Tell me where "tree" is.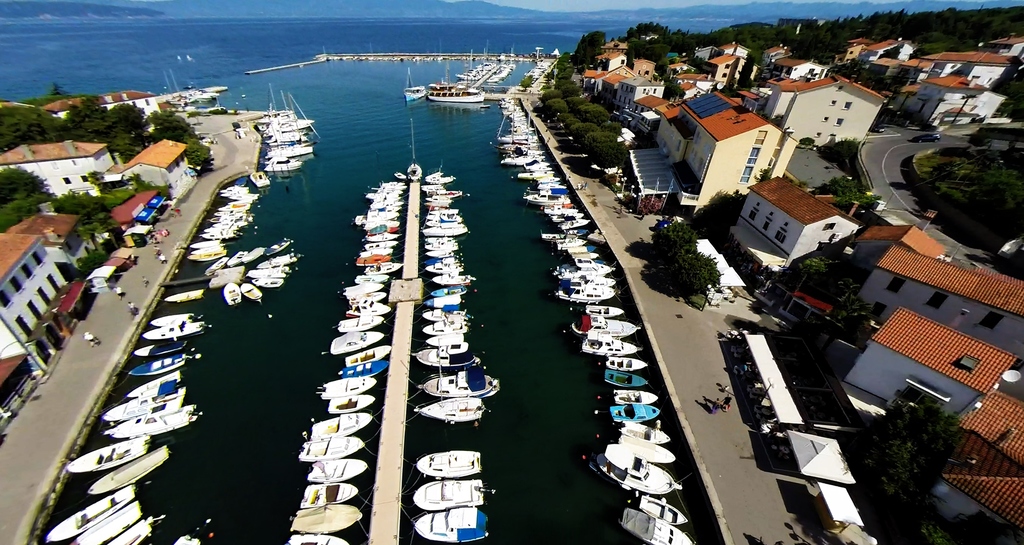
"tree" is at 61/186/117/255.
